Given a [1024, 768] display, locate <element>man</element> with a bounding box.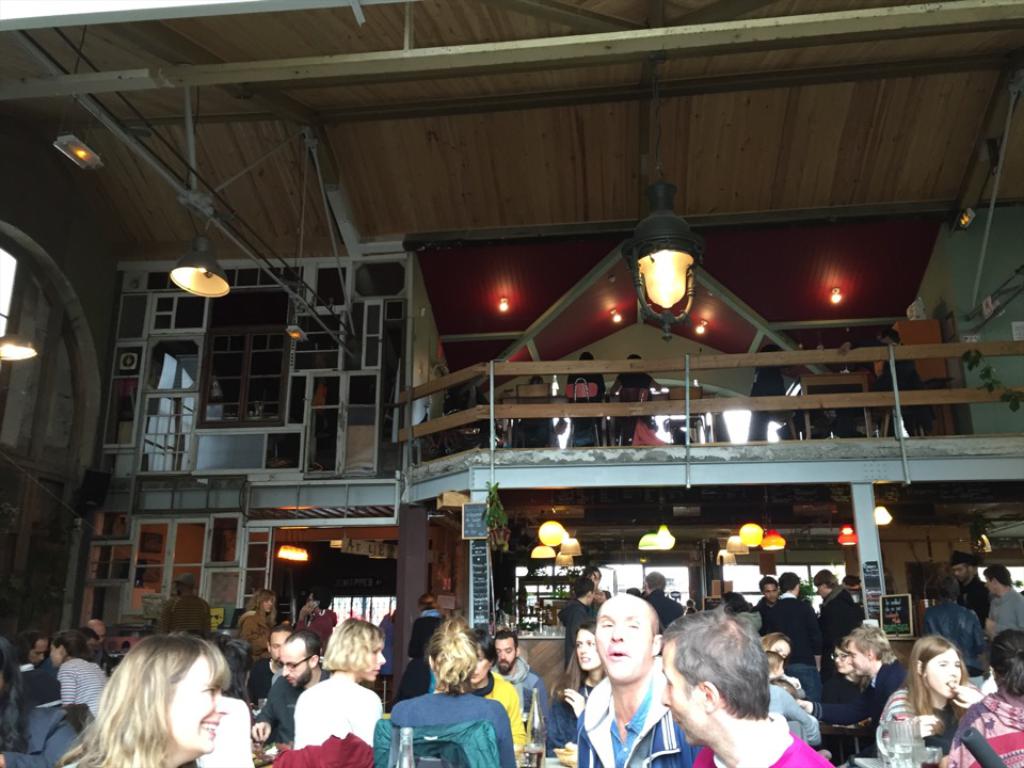
Located: {"x1": 949, "y1": 543, "x2": 992, "y2": 624}.
